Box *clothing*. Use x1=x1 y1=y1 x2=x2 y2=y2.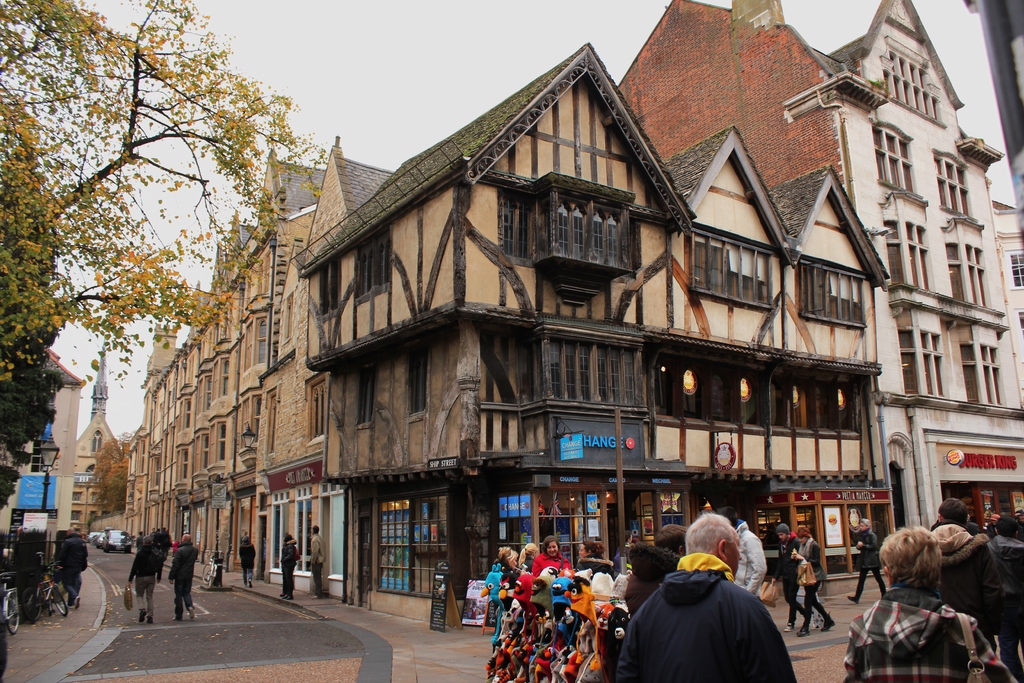
x1=618 y1=552 x2=798 y2=681.
